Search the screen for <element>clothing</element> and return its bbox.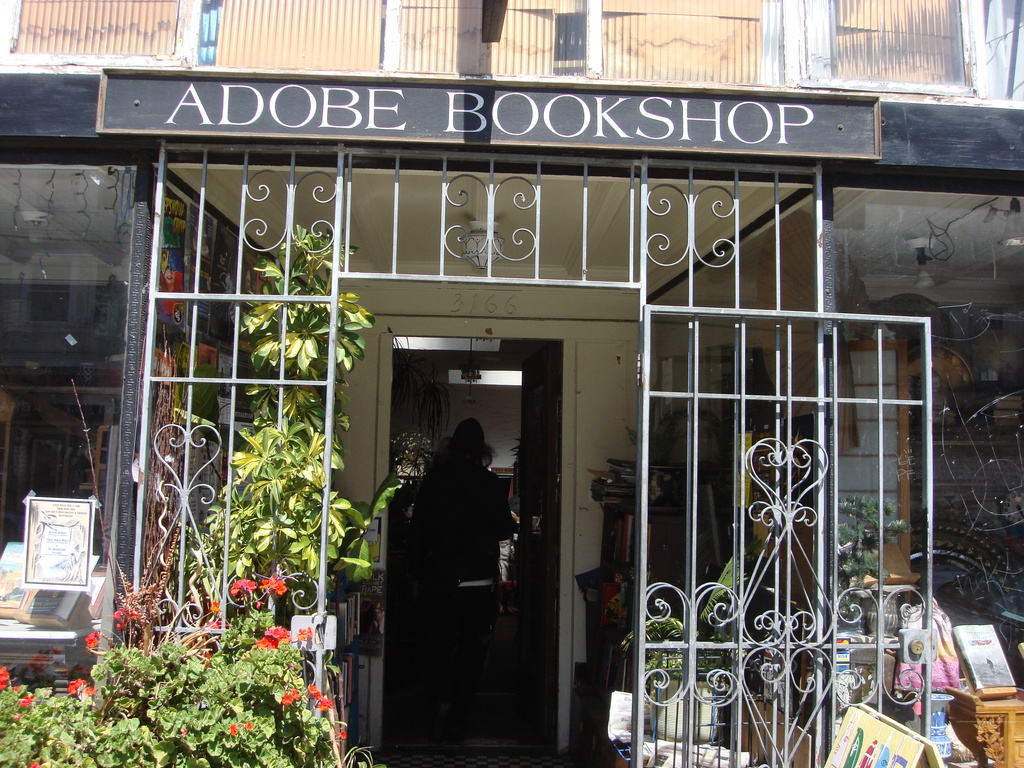
Found: 410,458,516,733.
